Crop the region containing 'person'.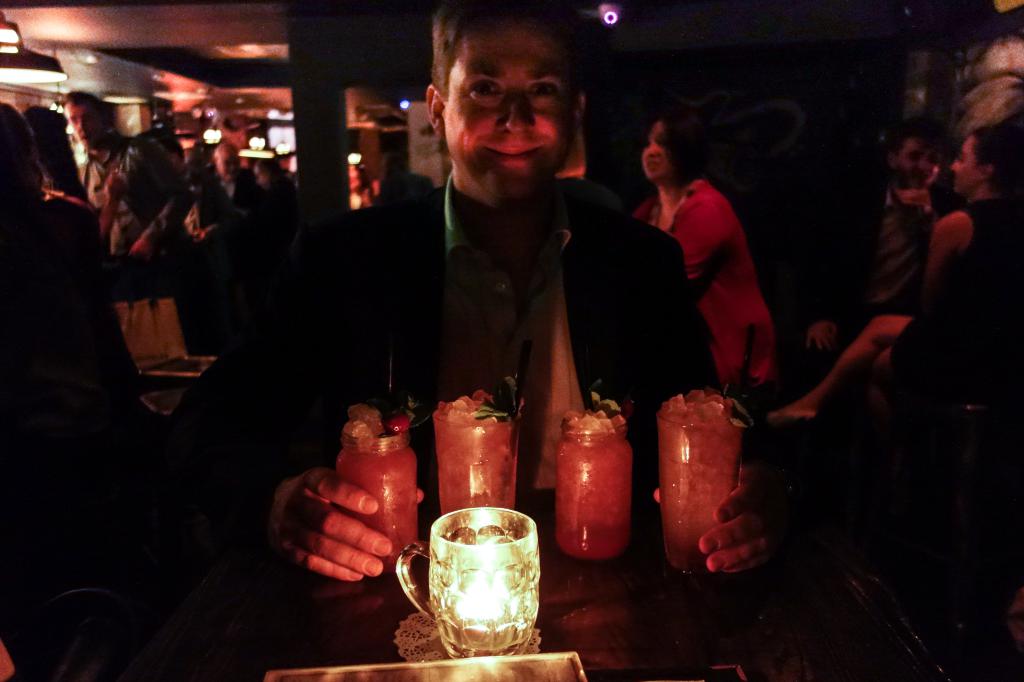
Crop region: (x1=771, y1=122, x2=1023, y2=443).
